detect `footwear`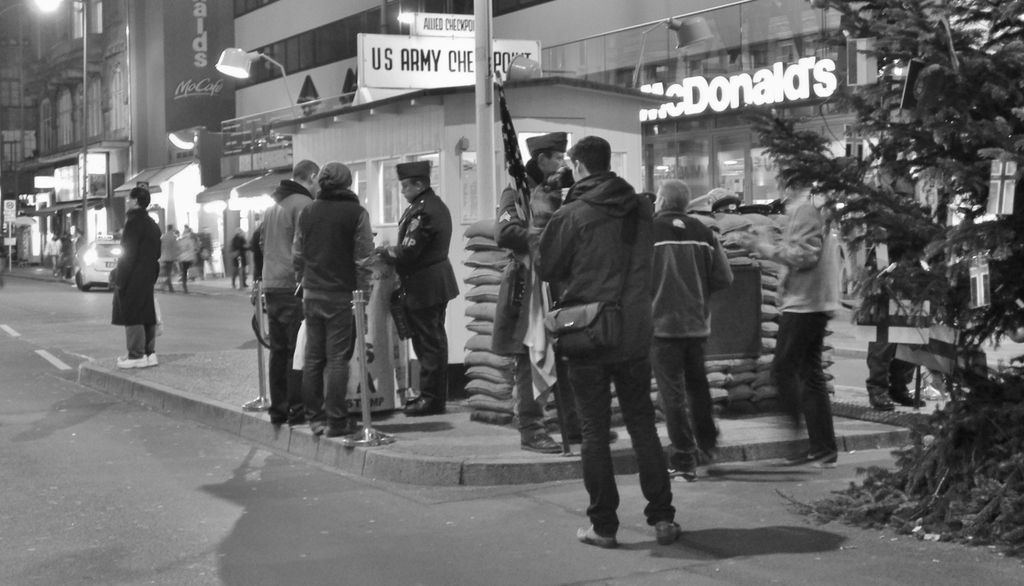
bbox(667, 457, 701, 480)
